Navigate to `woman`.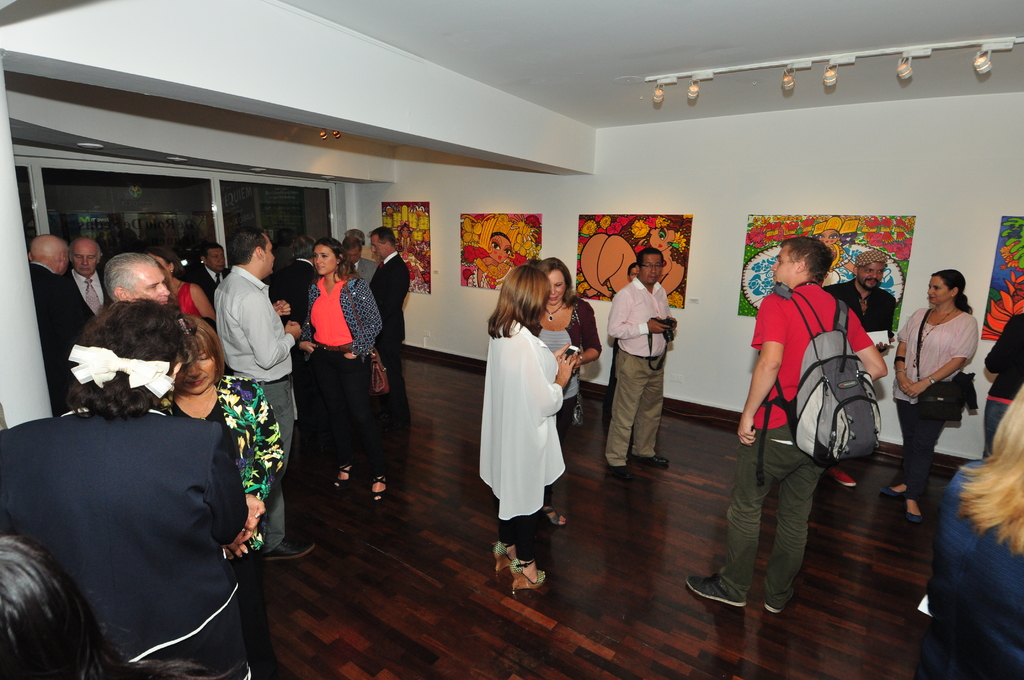
Navigation target: 396:222:420:254.
